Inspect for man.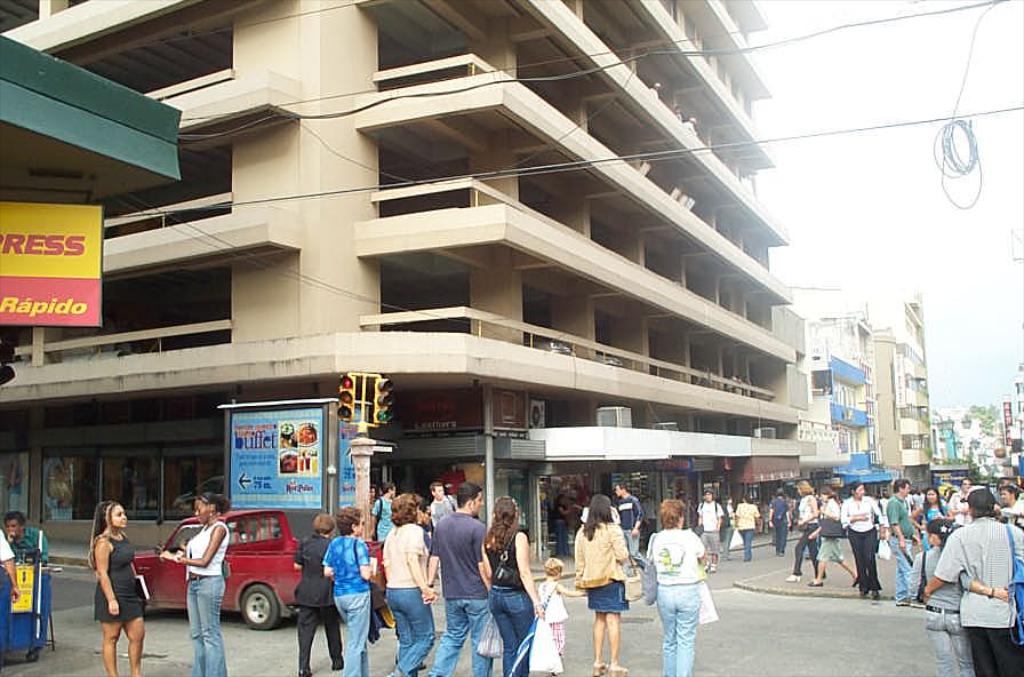
Inspection: x1=694, y1=488, x2=734, y2=584.
